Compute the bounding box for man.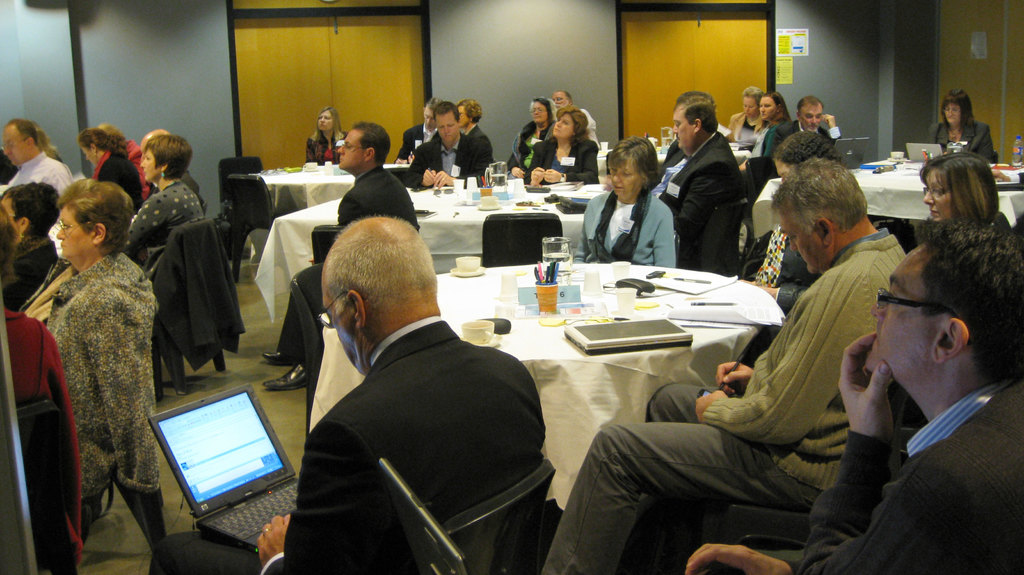
[536, 155, 911, 574].
